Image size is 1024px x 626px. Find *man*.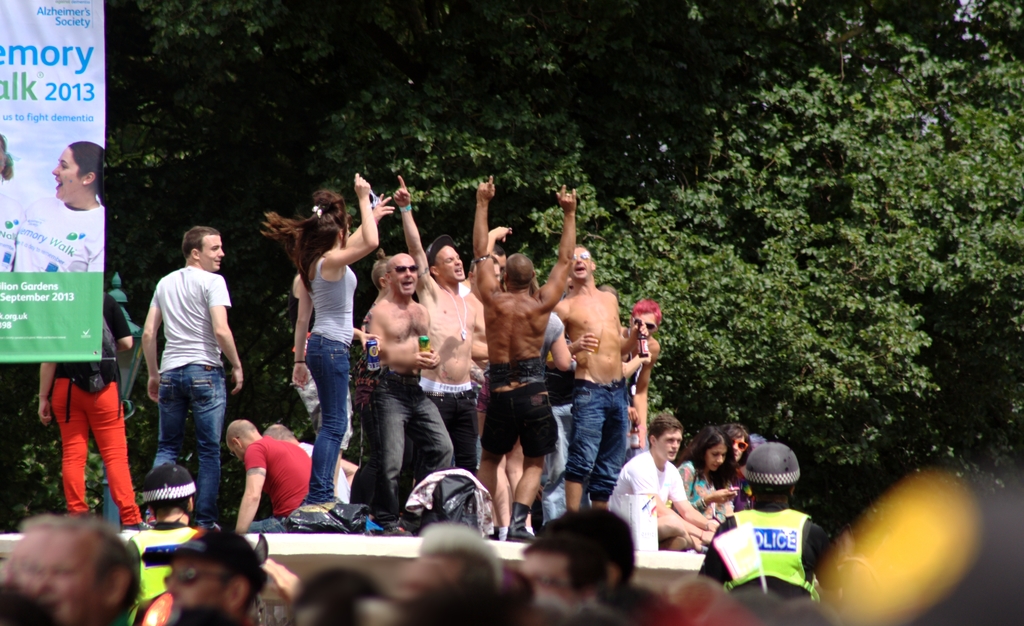
crop(602, 417, 717, 549).
